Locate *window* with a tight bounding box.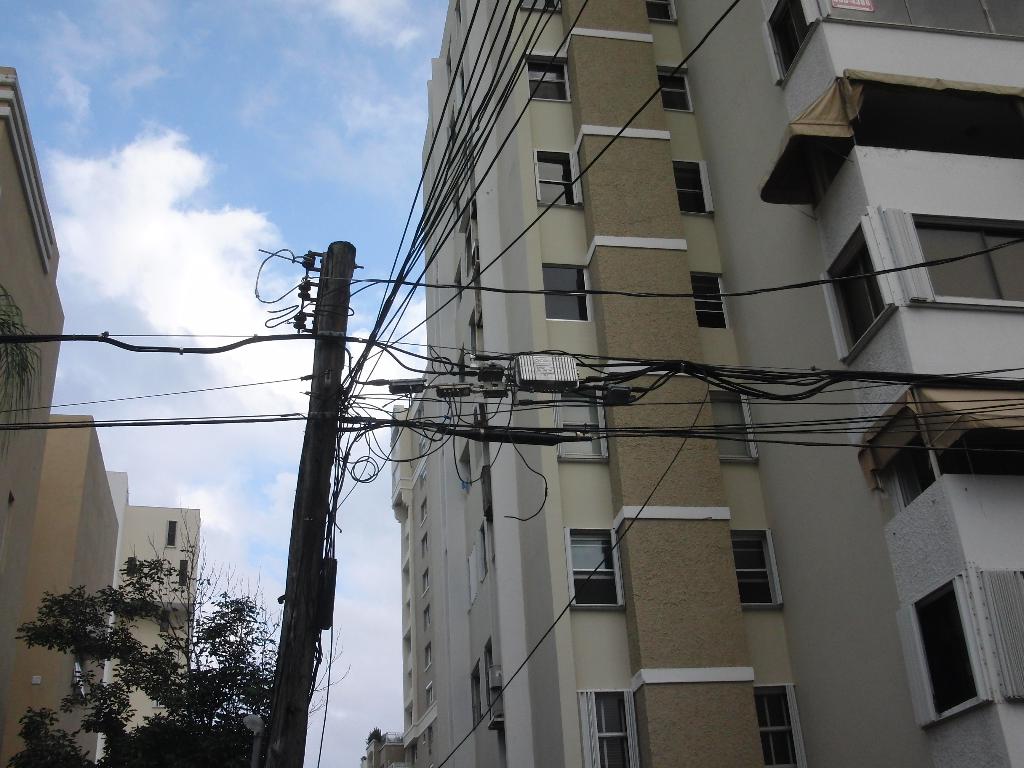
156, 610, 172, 636.
